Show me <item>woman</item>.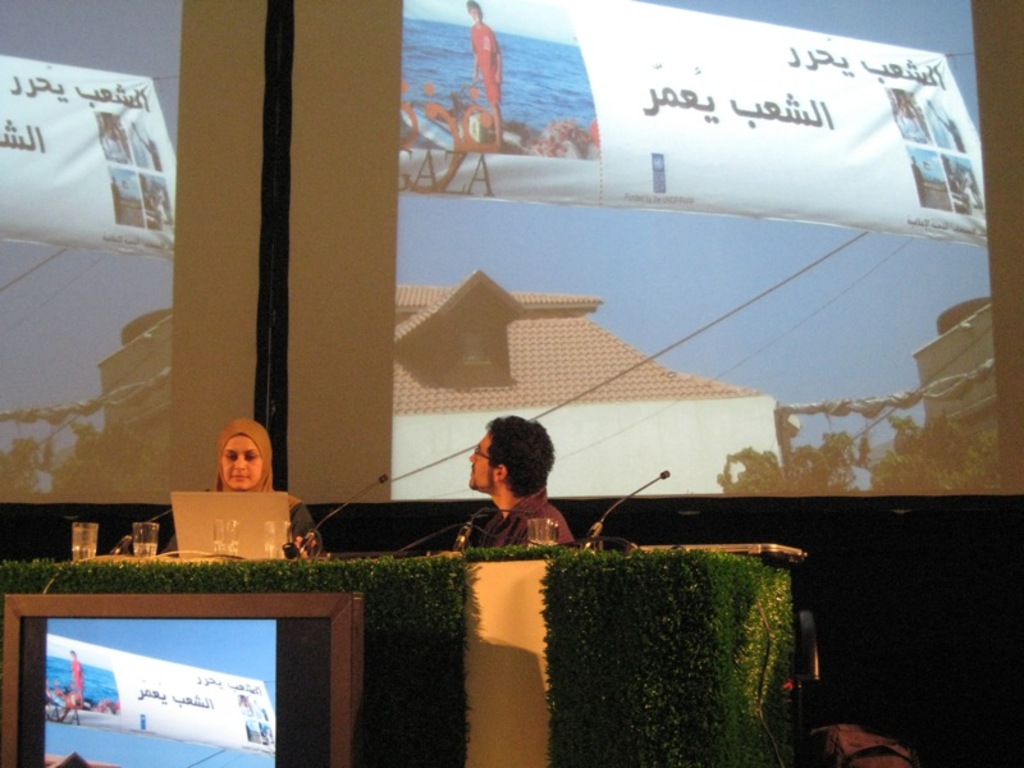
<item>woman</item> is here: <region>163, 419, 316, 550</region>.
